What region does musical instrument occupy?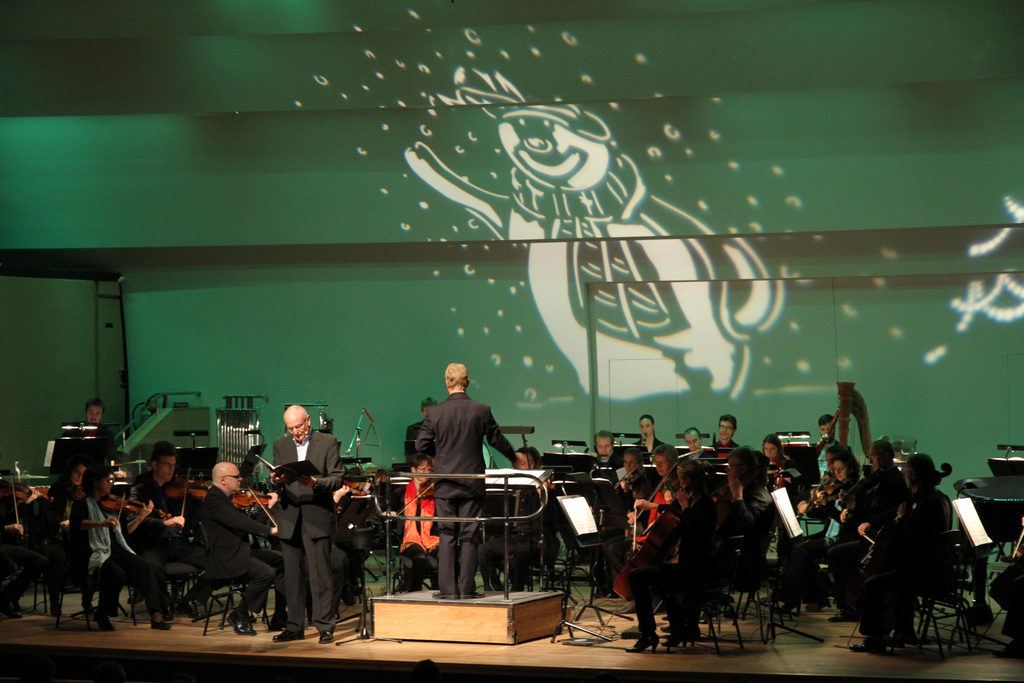
[163, 458, 217, 540].
